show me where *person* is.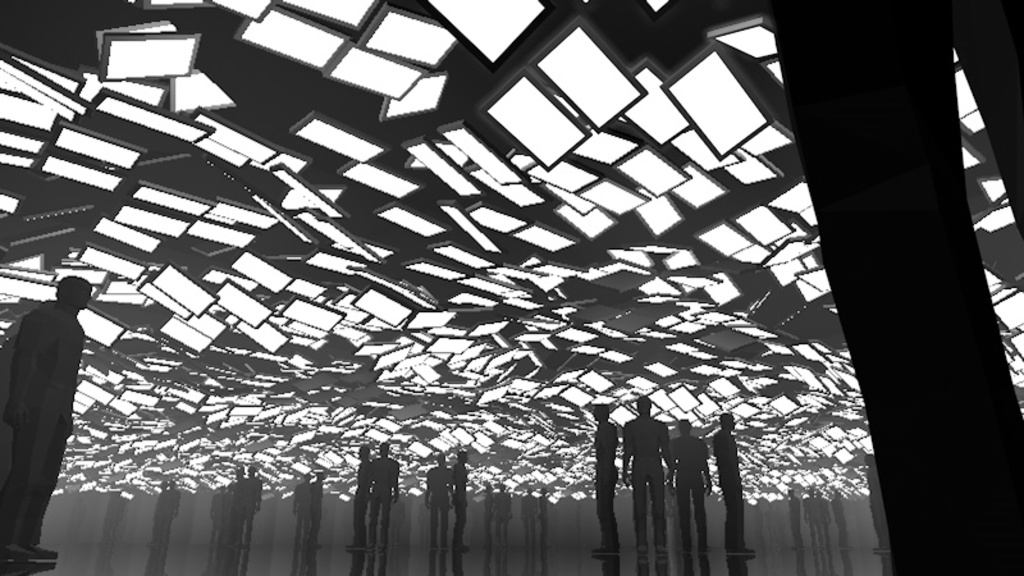
*person* is at detection(590, 402, 614, 556).
